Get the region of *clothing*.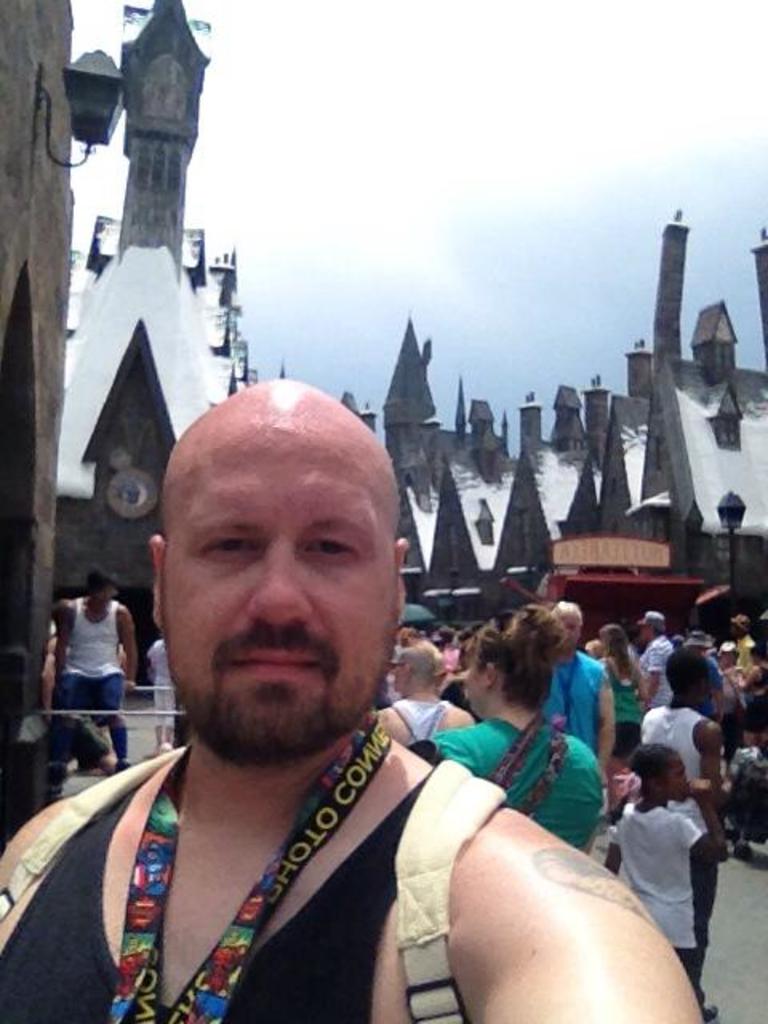
detection(547, 650, 602, 744).
